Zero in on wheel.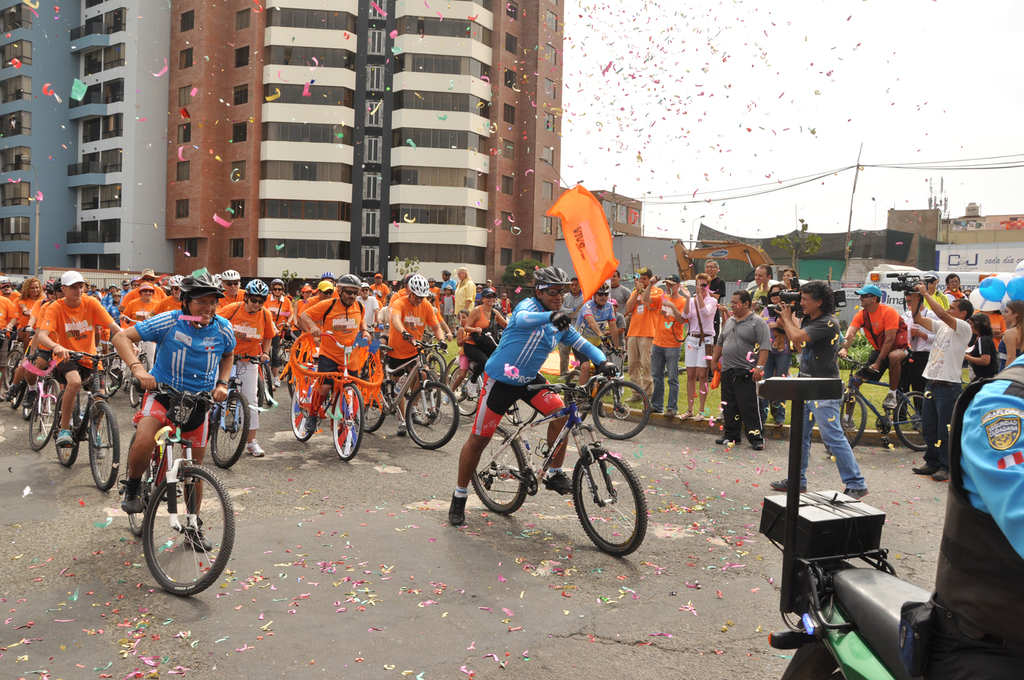
Zeroed in: [x1=831, y1=398, x2=864, y2=455].
